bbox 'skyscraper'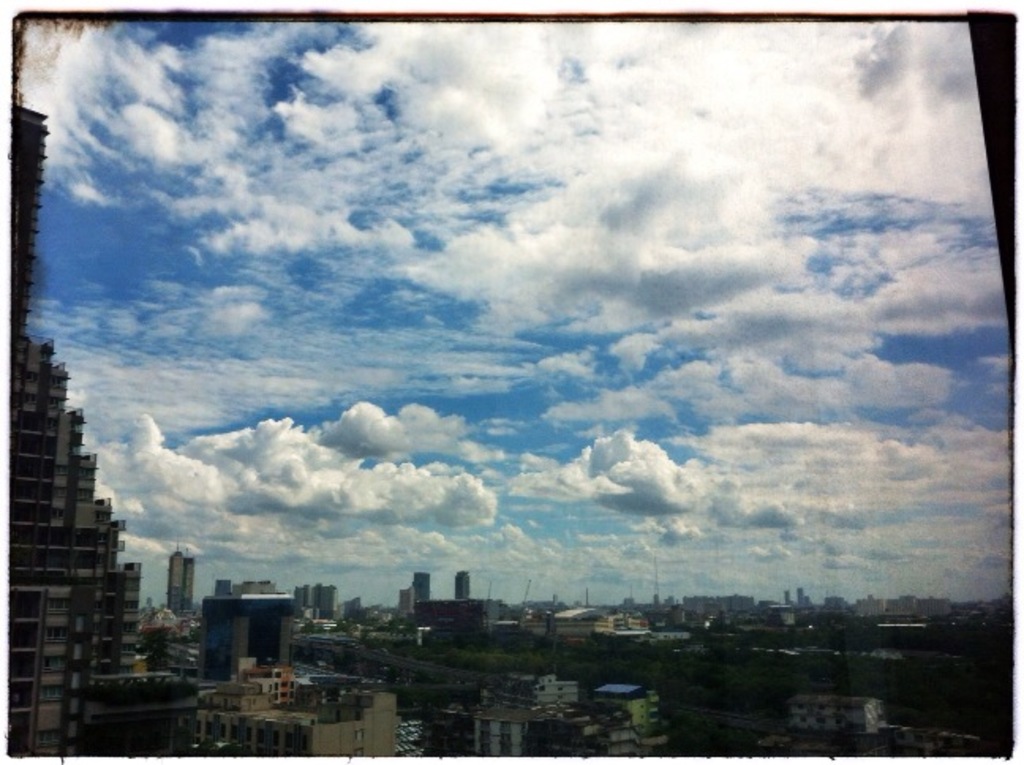
locate(414, 574, 430, 607)
